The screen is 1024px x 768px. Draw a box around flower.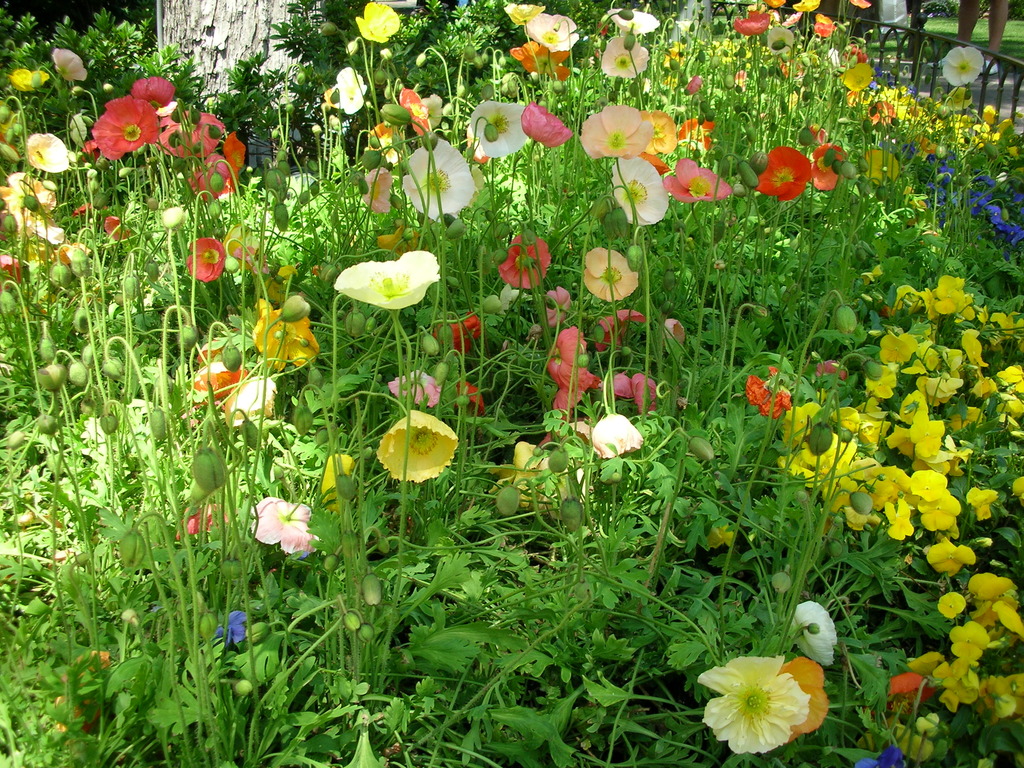
x1=582 y1=244 x2=640 y2=302.
